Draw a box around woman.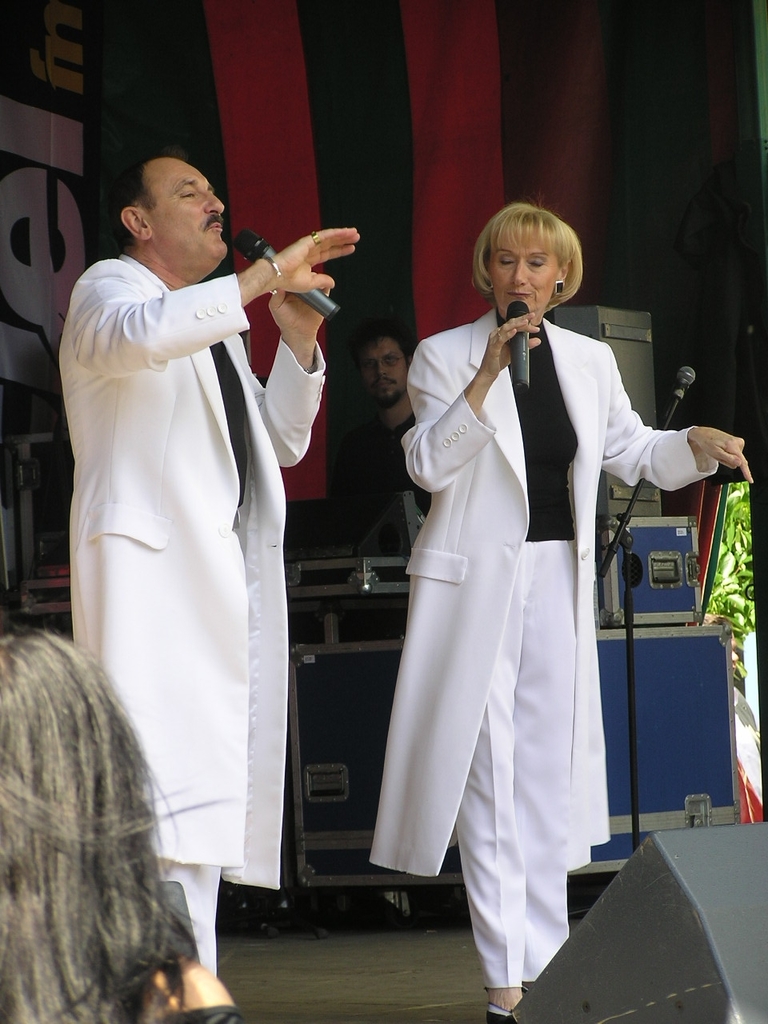
box(365, 199, 654, 1023).
